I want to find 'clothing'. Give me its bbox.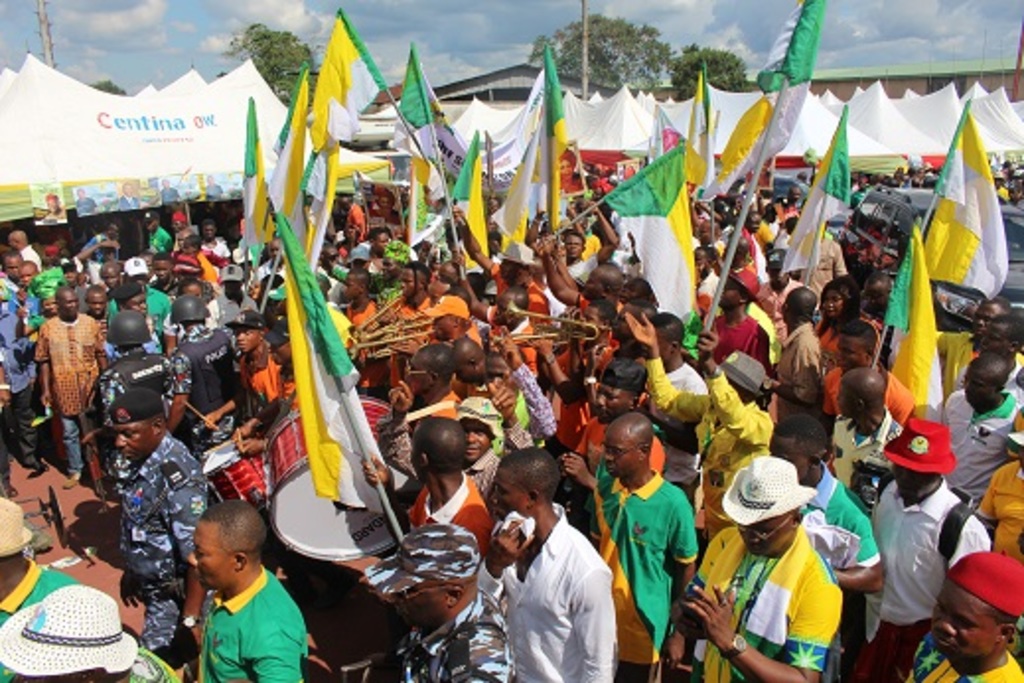
BBox(395, 592, 517, 681).
